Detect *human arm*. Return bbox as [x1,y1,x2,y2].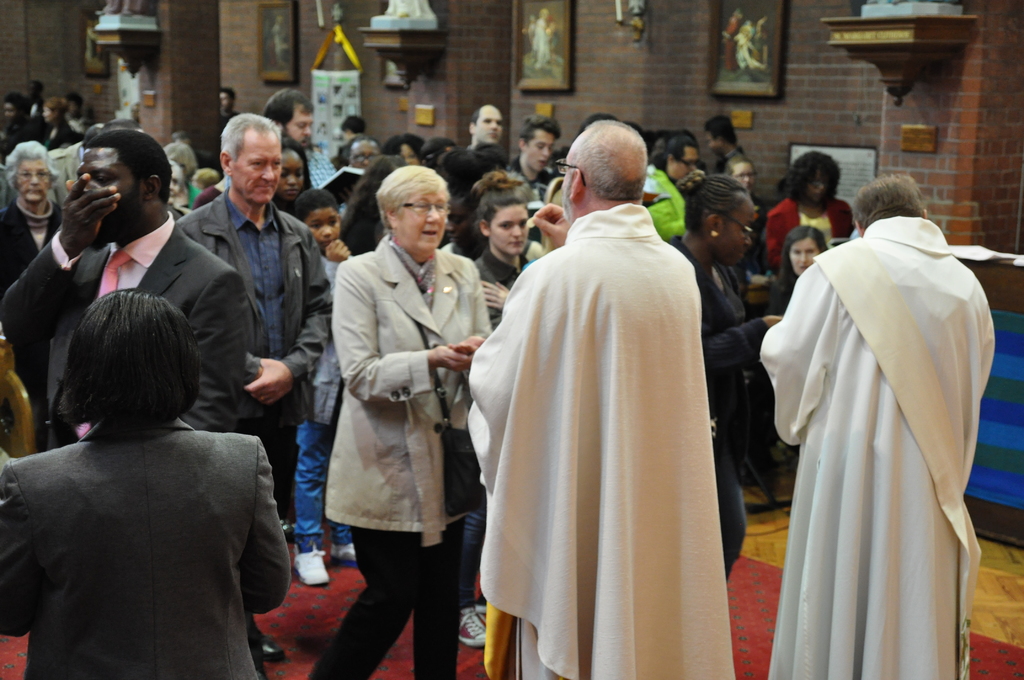
[245,224,334,408].
